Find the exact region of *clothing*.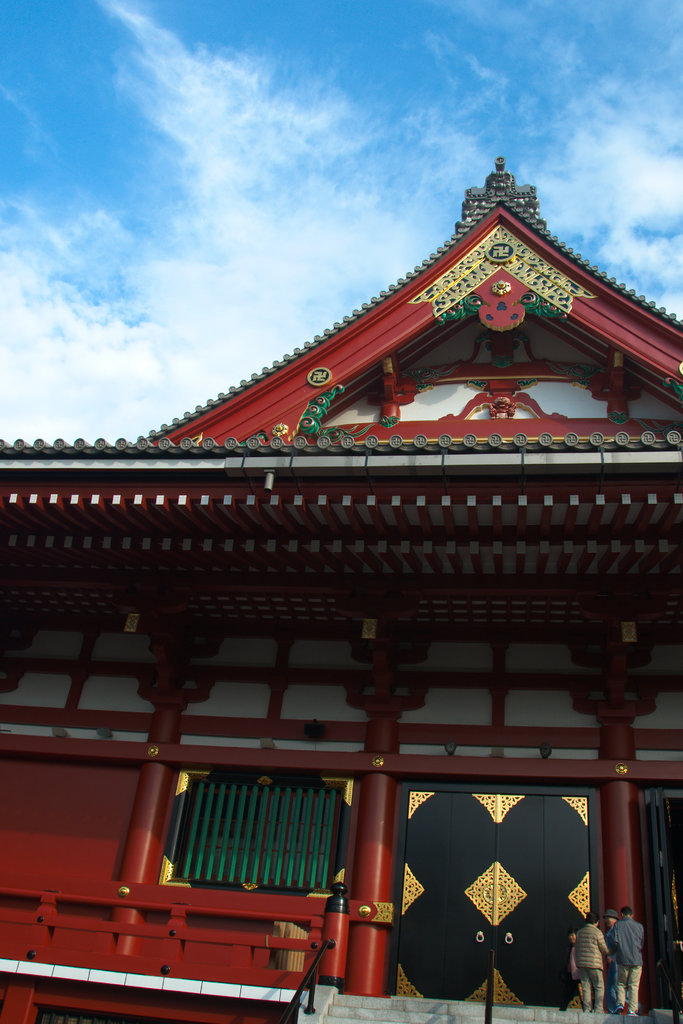
Exact region: BBox(604, 952, 616, 1012).
